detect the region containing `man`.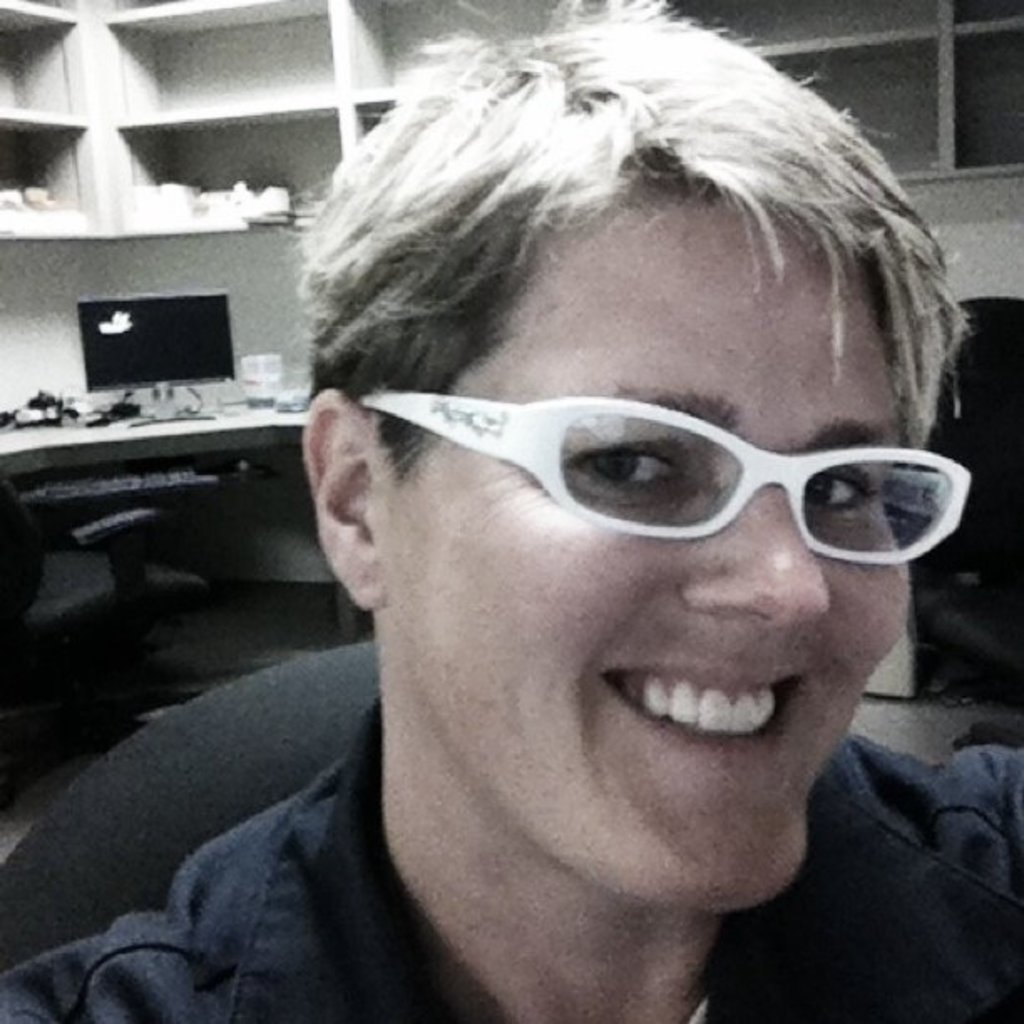
select_region(0, 7, 1021, 1022).
